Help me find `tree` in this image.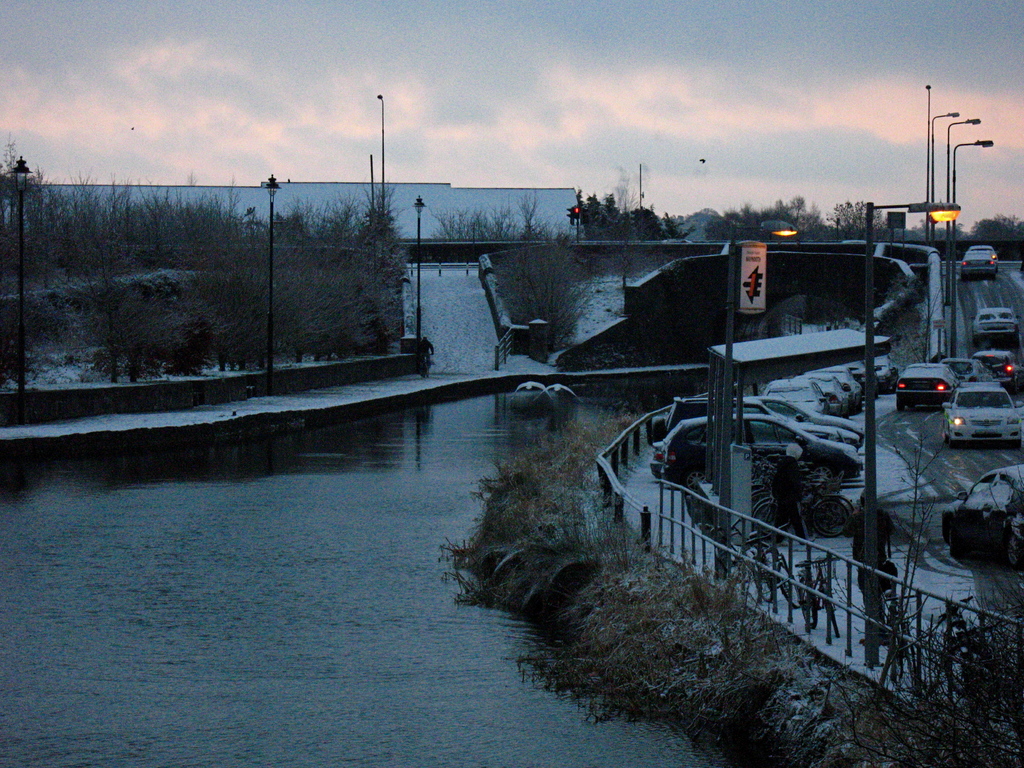
Found it: <region>249, 164, 405, 360</region>.
